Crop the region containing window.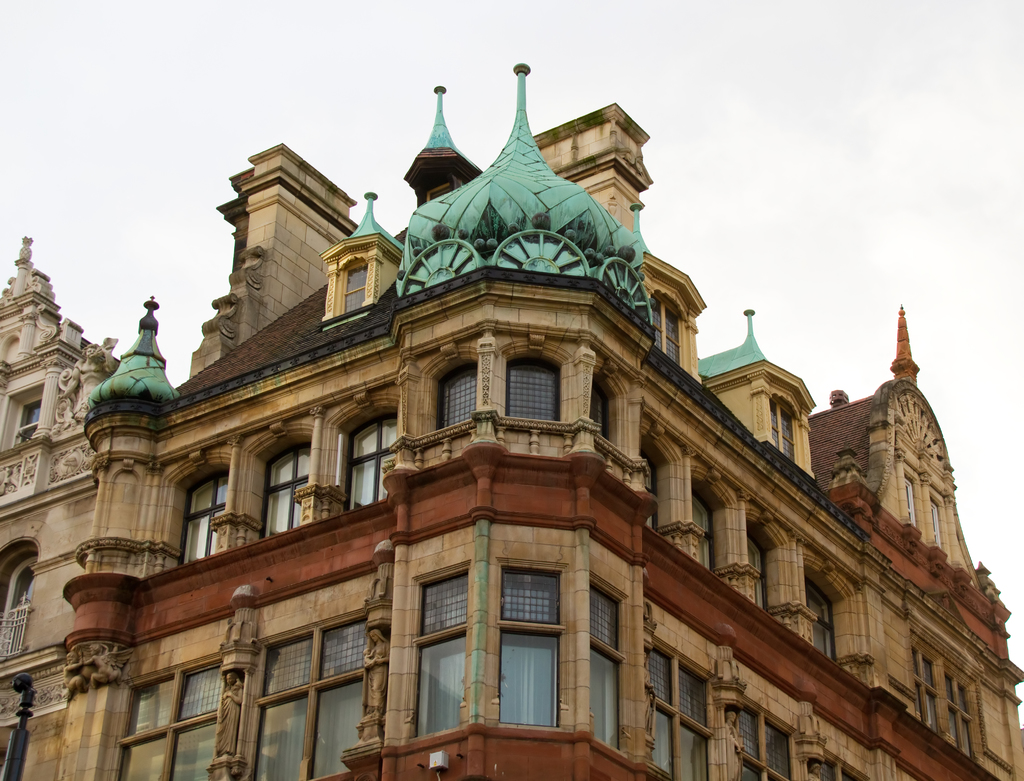
Crop region: BBox(650, 643, 673, 780).
